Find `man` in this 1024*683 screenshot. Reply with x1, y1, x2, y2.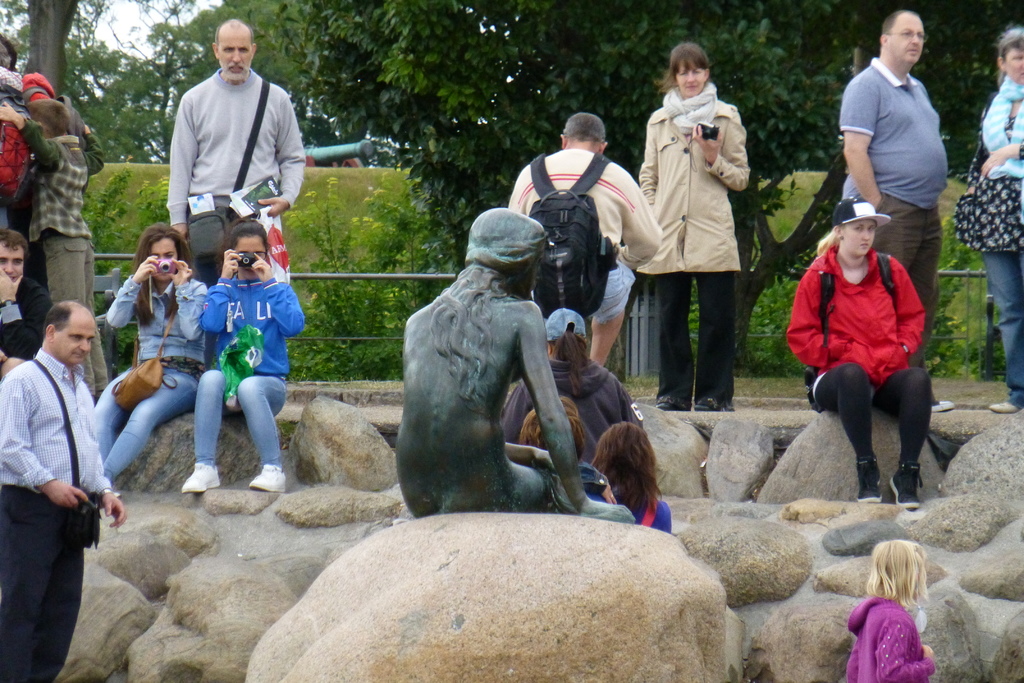
0, 233, 50, 377.
